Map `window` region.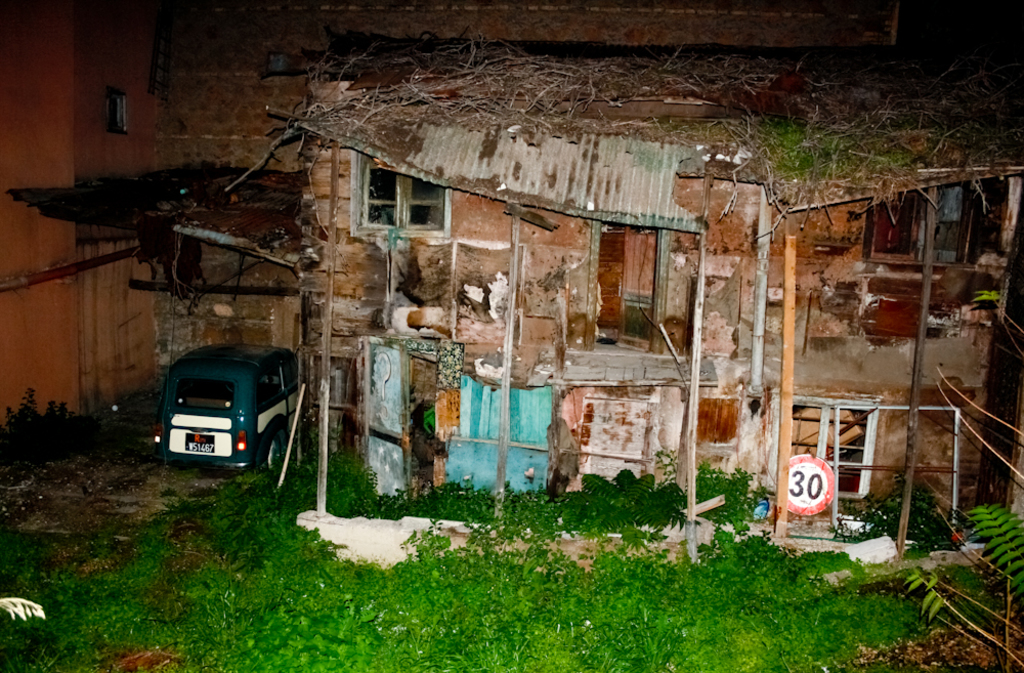
Mapped to 584, 228, 679, 354.
